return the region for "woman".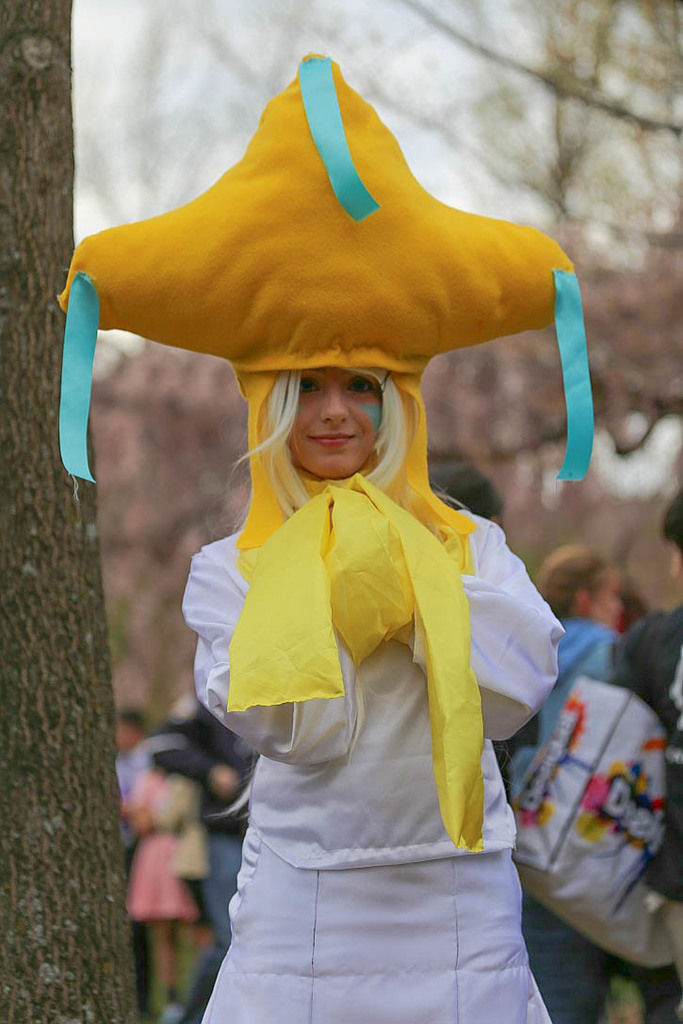
[x1=491, y1=526, x2=631, y2=1023].
